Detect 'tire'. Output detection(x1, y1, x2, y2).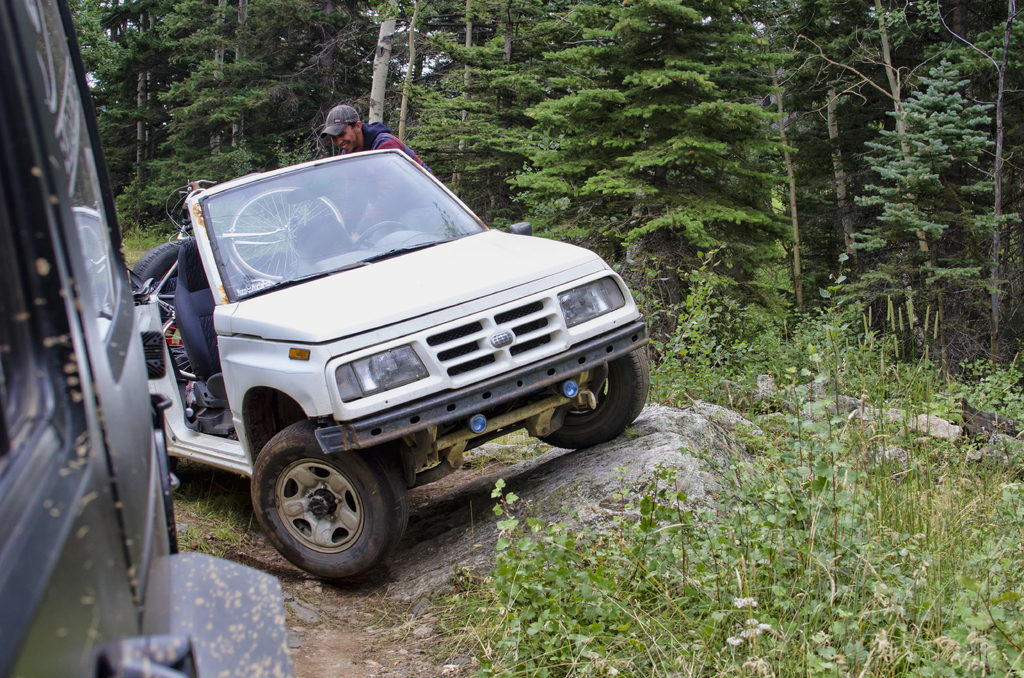
detection(540, 349, 648, 449).
